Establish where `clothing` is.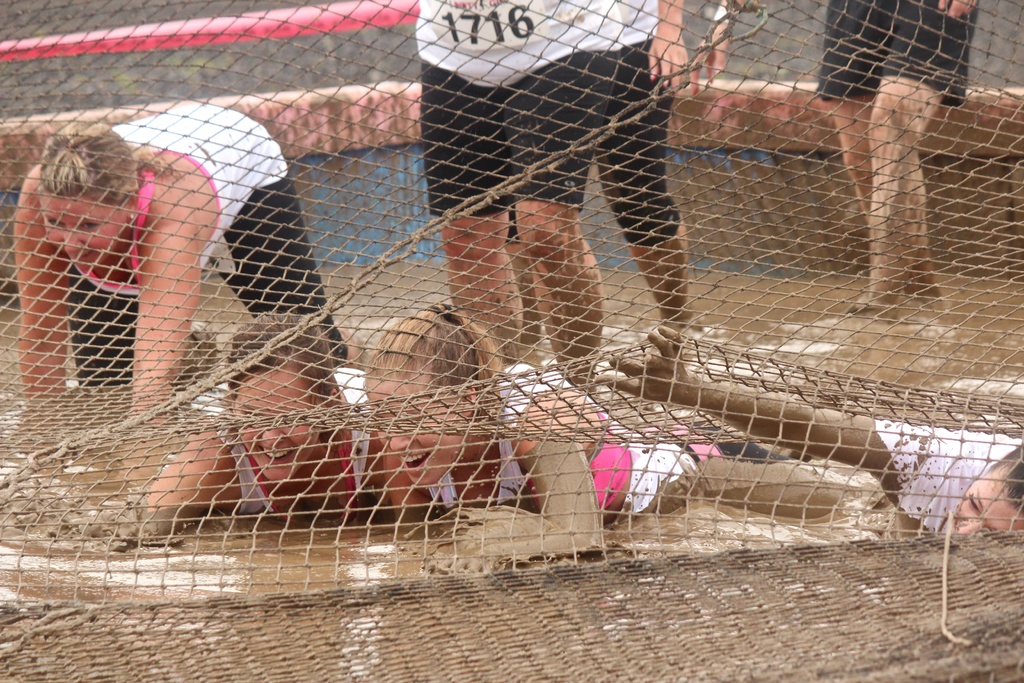
Established at {"x1": 65, "y1": 101, "x2": 347, "y2": 400}.
